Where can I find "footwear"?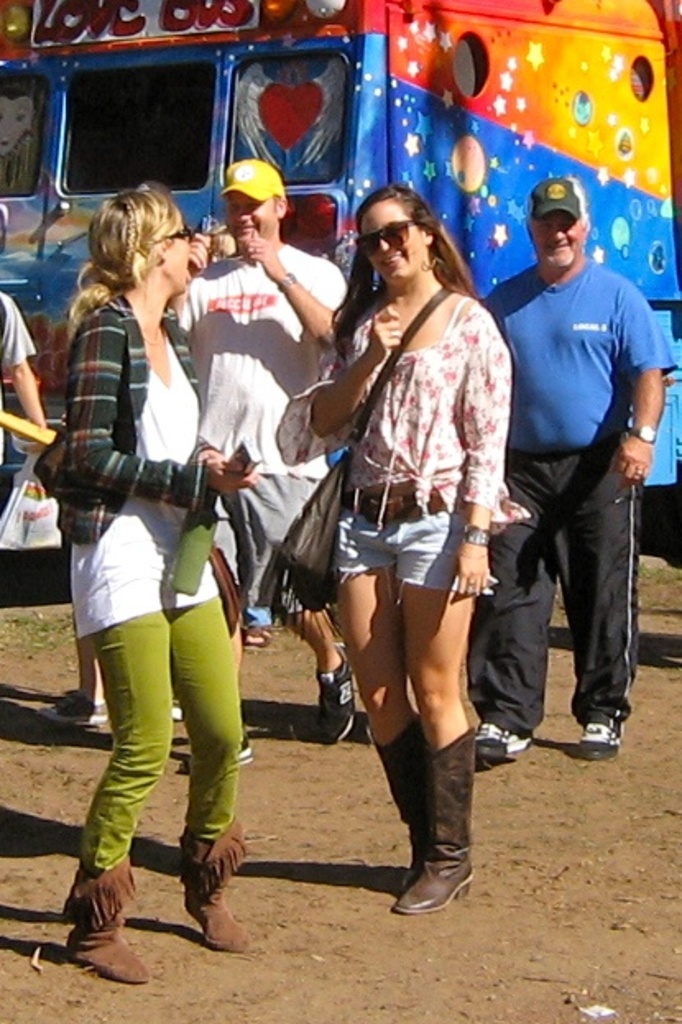
You can find it at 61/858/148/985.
